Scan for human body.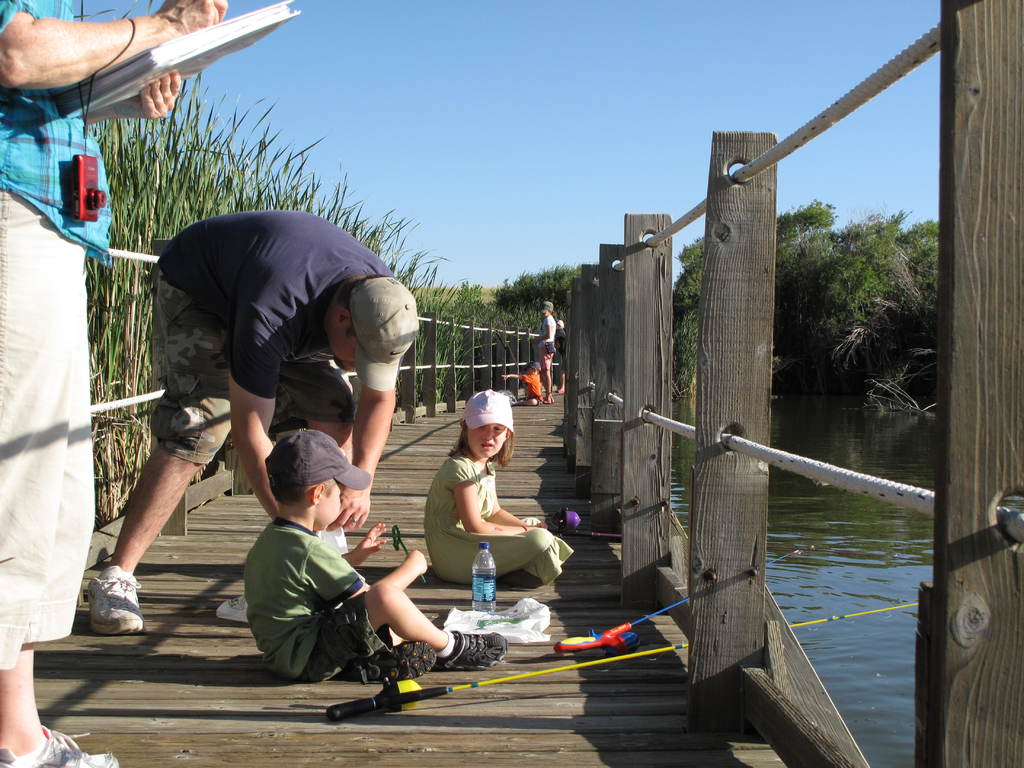
Scan result: select_region(552, 317, 564, 393).
